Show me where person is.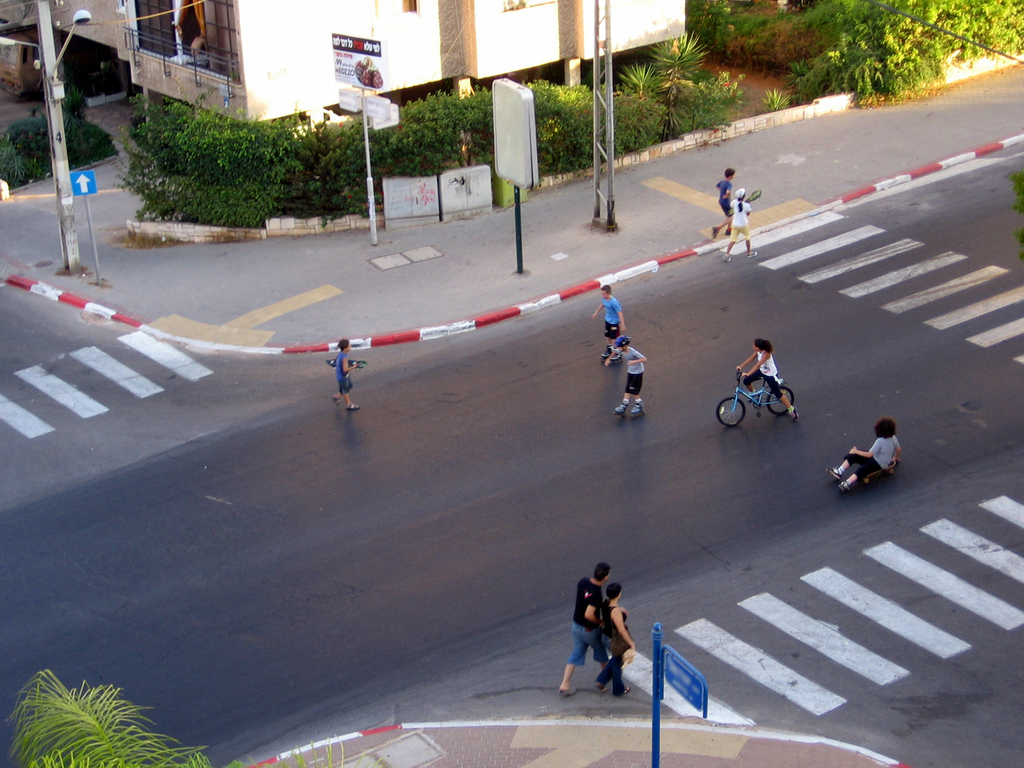
person is at box(557, 566, 614, 696).
